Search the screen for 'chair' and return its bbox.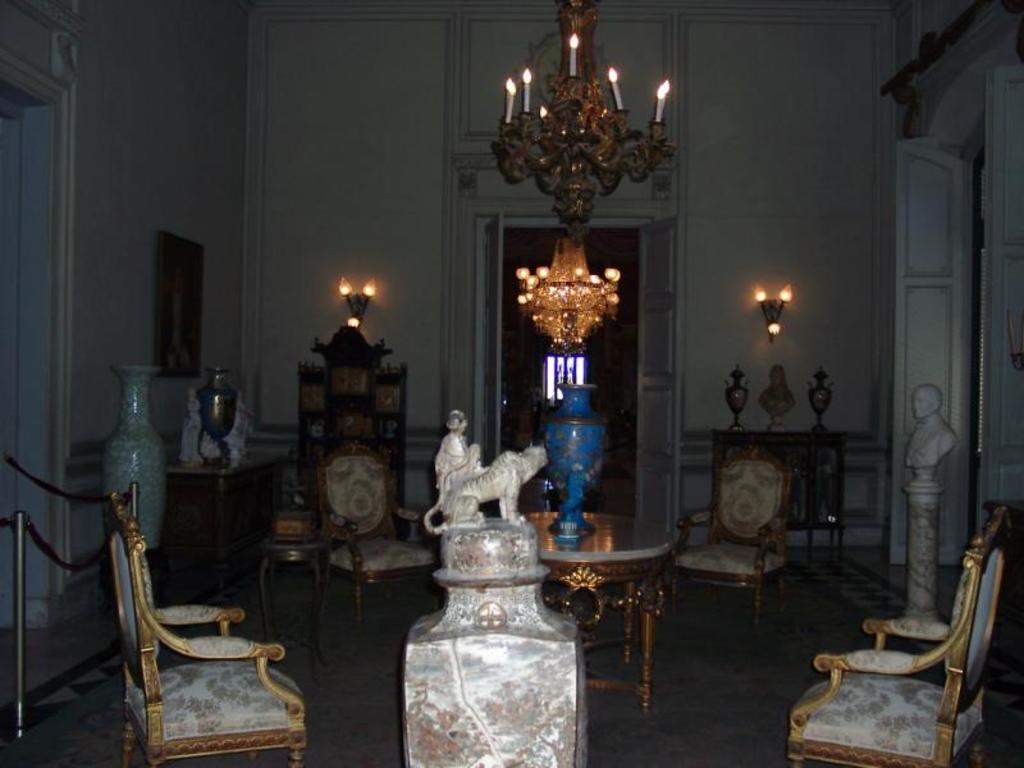
Found: [314,438,439,620].
